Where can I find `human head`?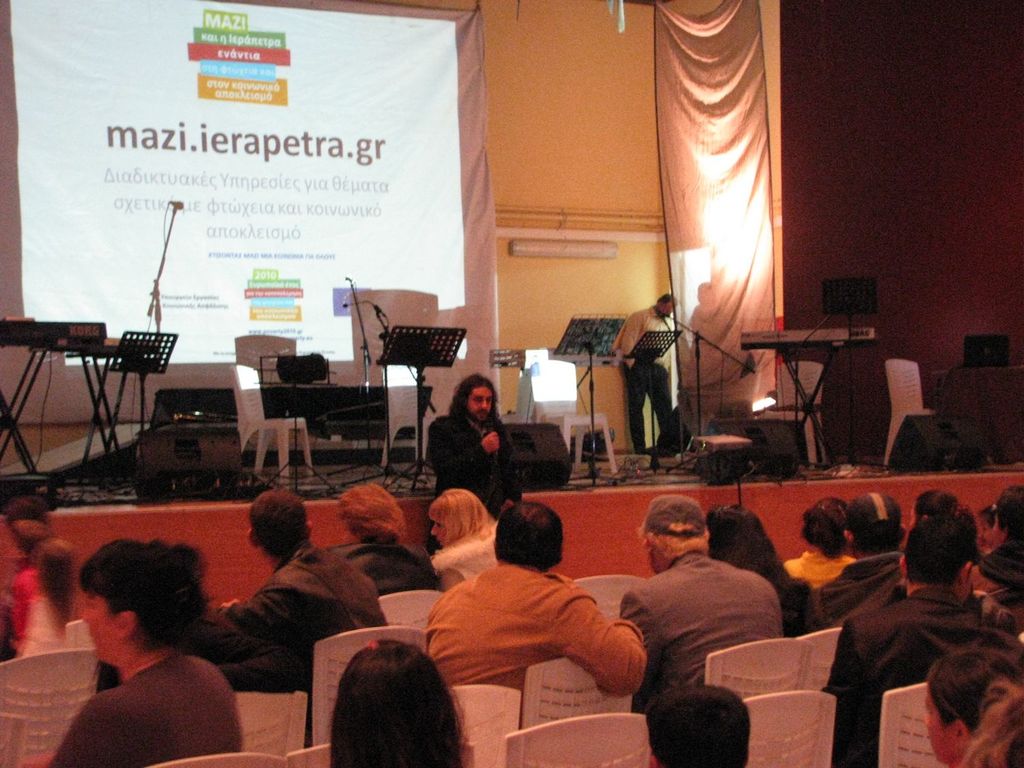
You can find it at x1=334, y1=479, x2=407, y2=540.
